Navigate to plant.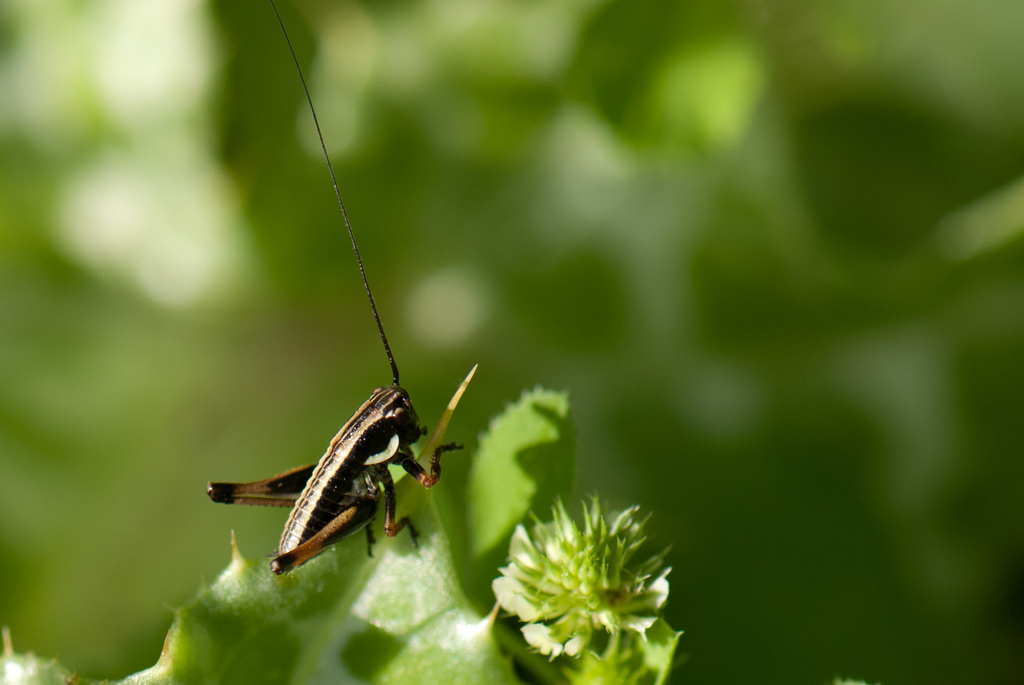
Navigation target: bbox=(0, 388, 687, 684).
